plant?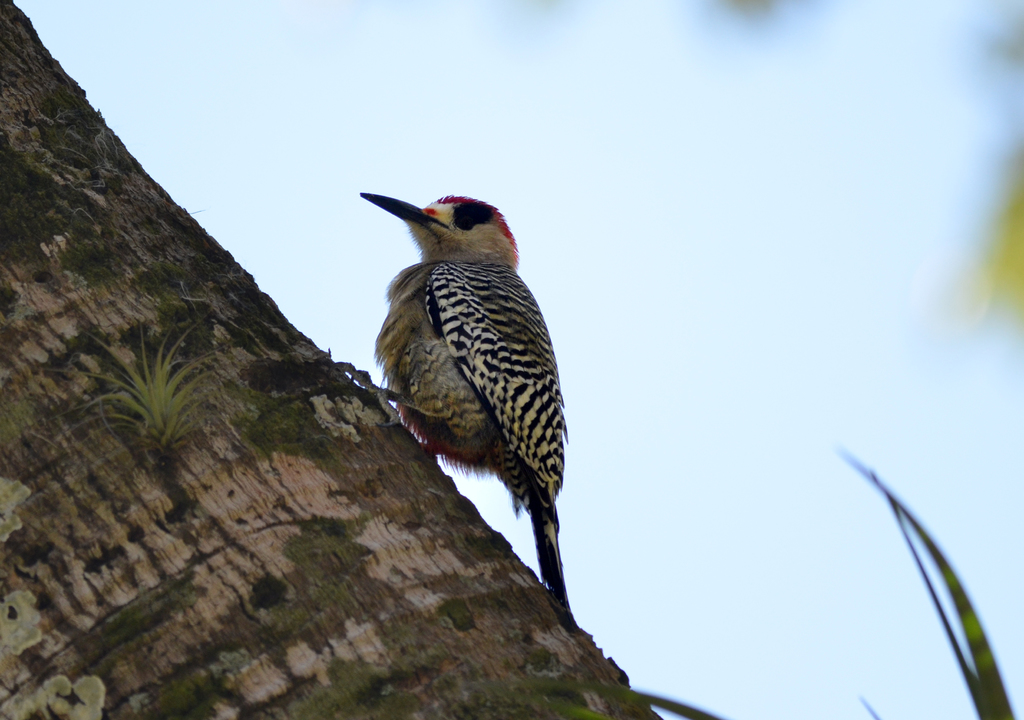
(x1=840, y1=444, x2=1020, y2=719)
